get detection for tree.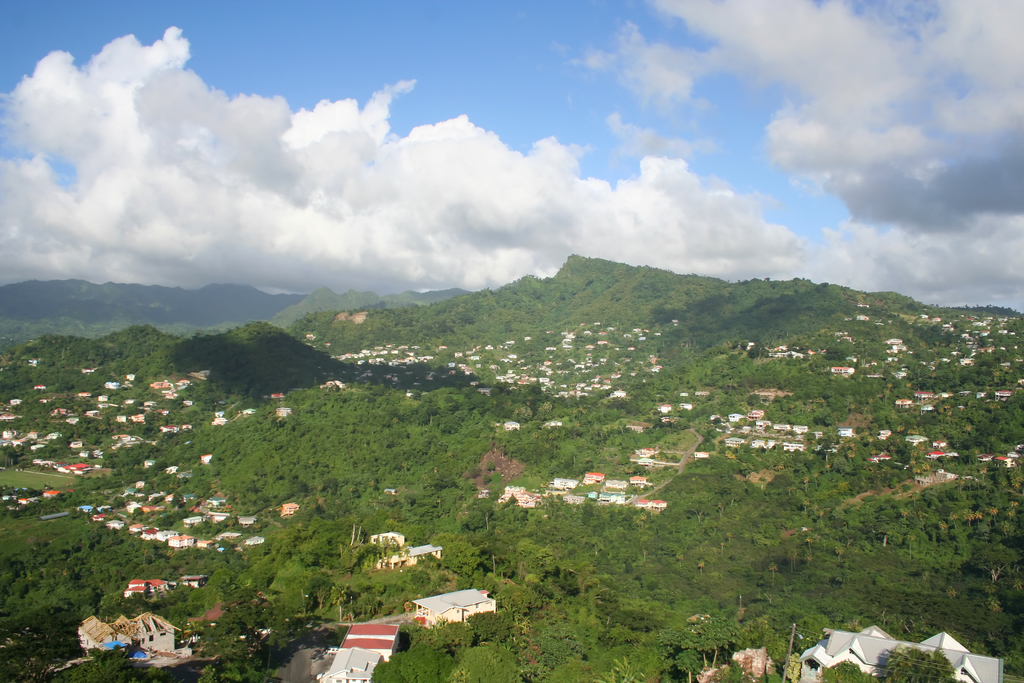
Detection: x1=460 y1=609 x2=504 y2=643.
